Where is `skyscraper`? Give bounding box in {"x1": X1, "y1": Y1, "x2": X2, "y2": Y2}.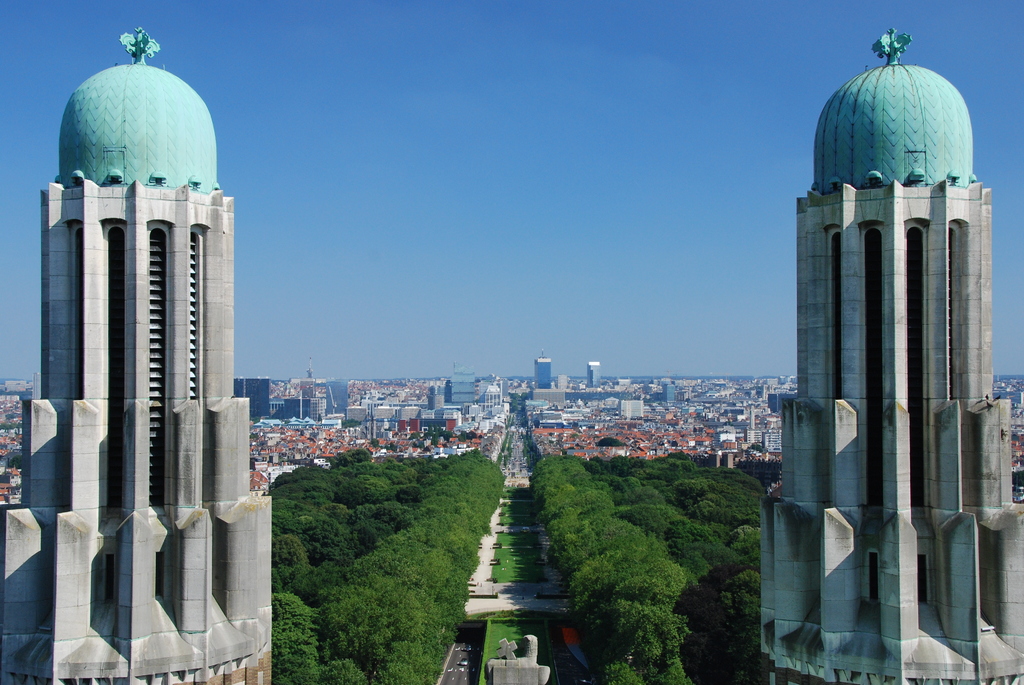
{"x1": 285, "y1": 400, "x2": 310, "y2": 430}.
